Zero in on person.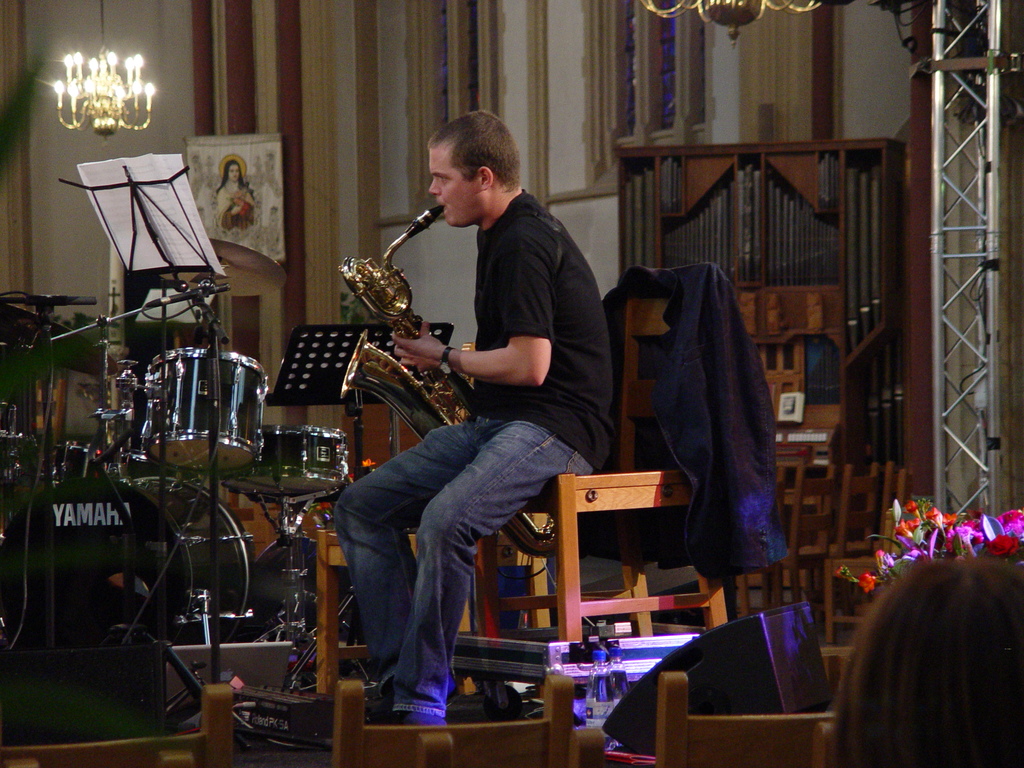
Zeroed in: bbox=[344, 116, 600, 725].
